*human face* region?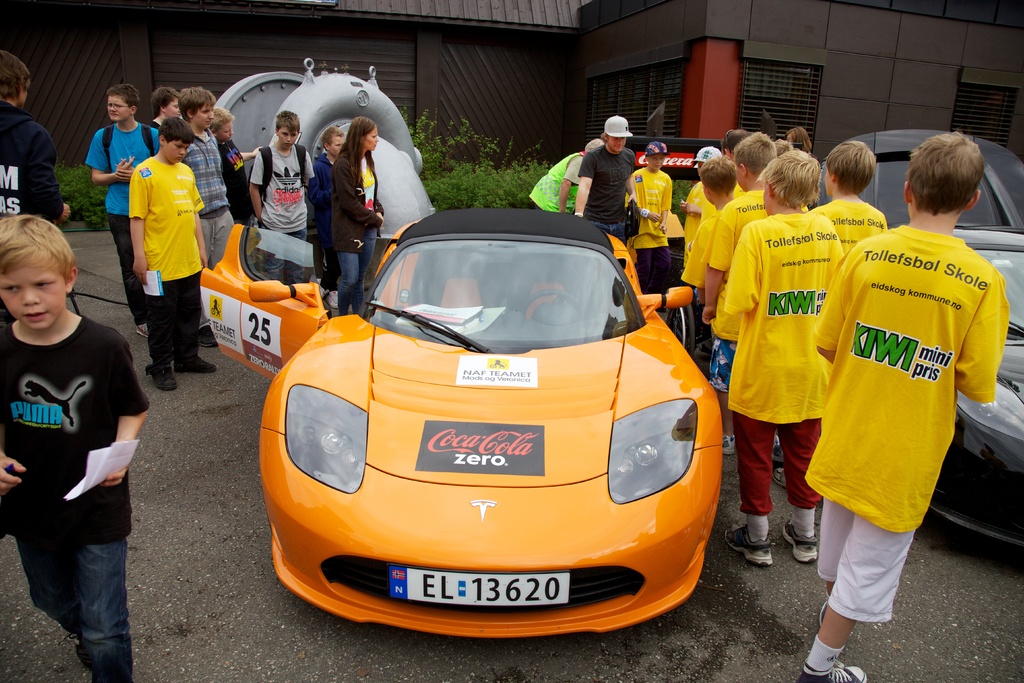
<box>108,95,127,124</box>
